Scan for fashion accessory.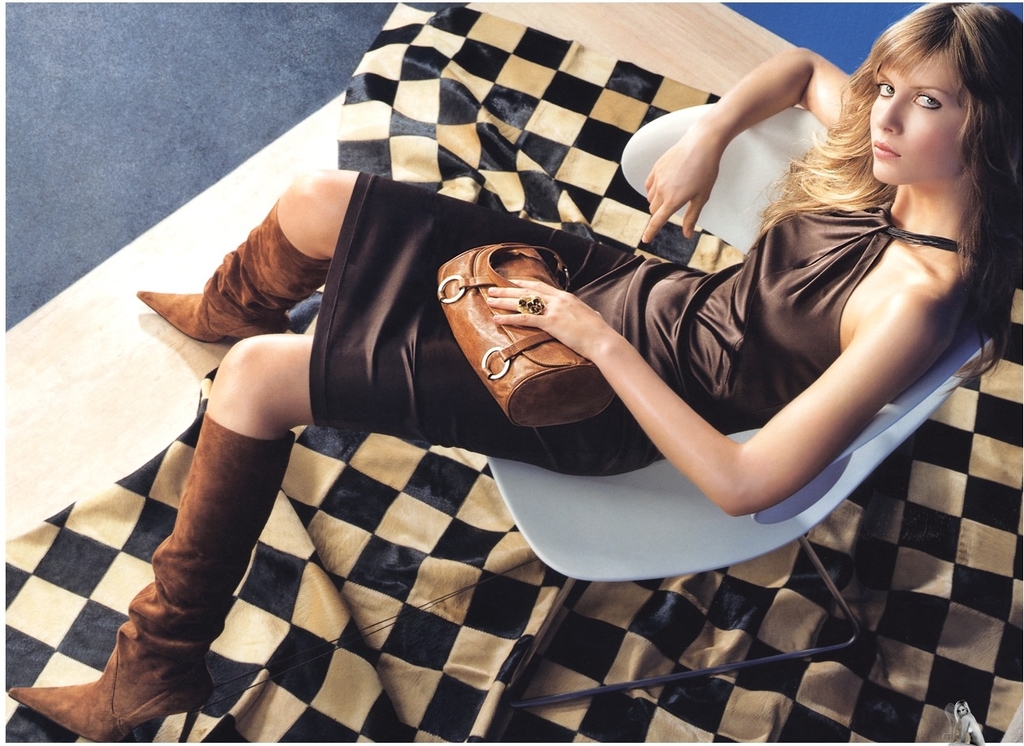
Scan result: box(136, 198, 331, 349).
